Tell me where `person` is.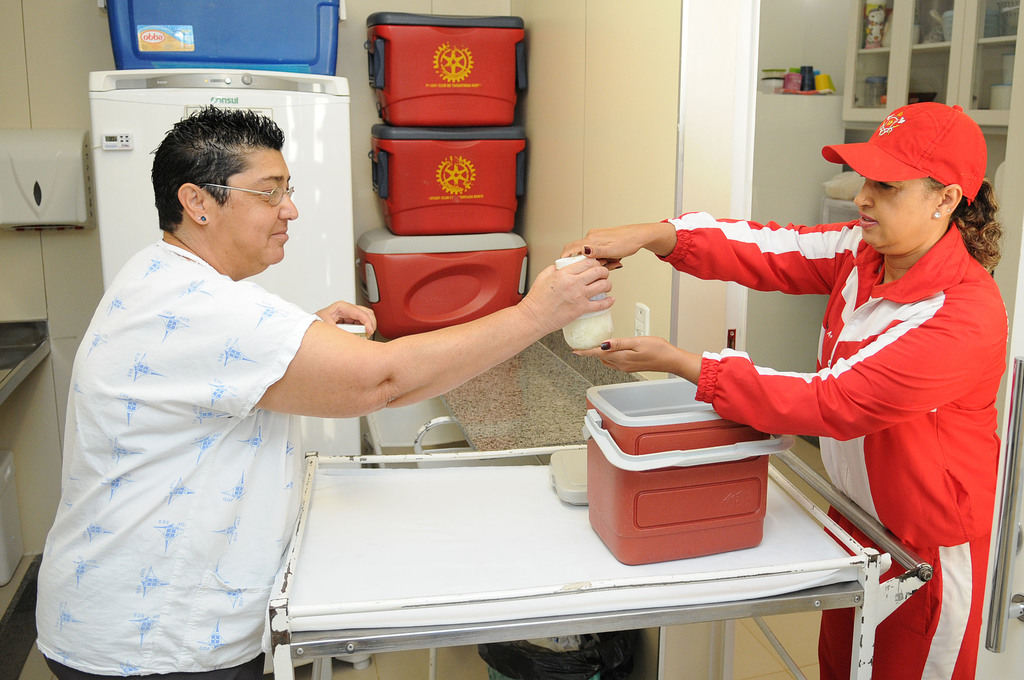
`person` is at 34,101,616,679.
